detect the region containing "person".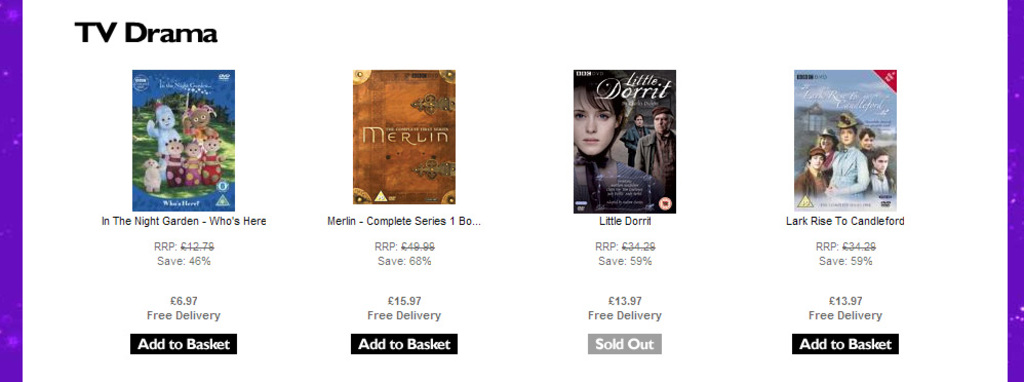
region(636, 107, 678, 189).
